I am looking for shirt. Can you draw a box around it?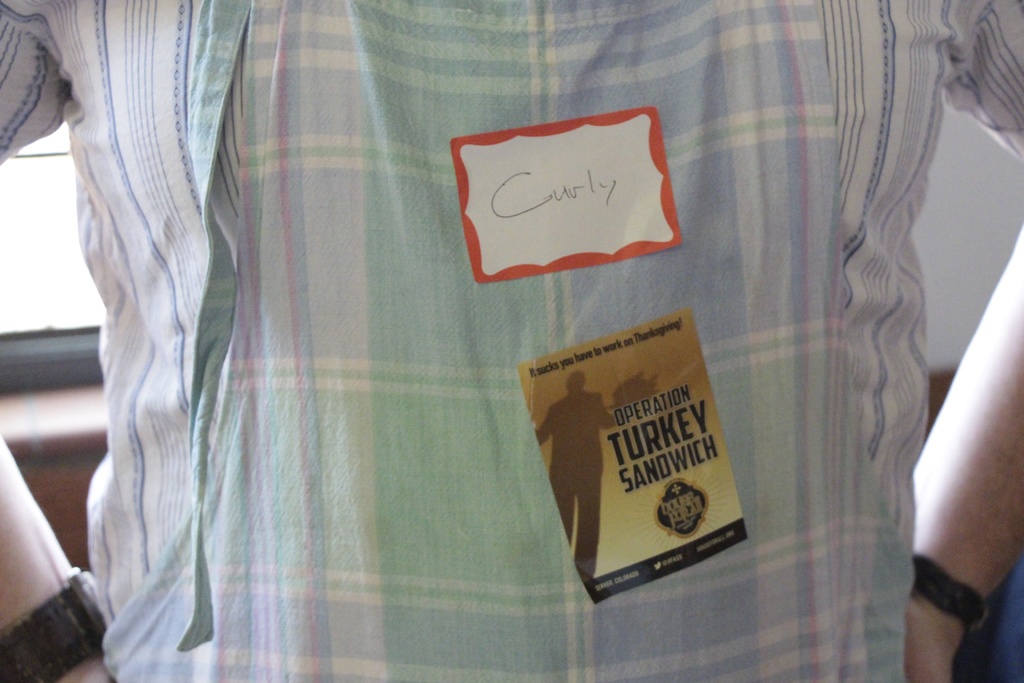
Sure, the bounding box is left=0, top=0, right=1021, bottom=680.
